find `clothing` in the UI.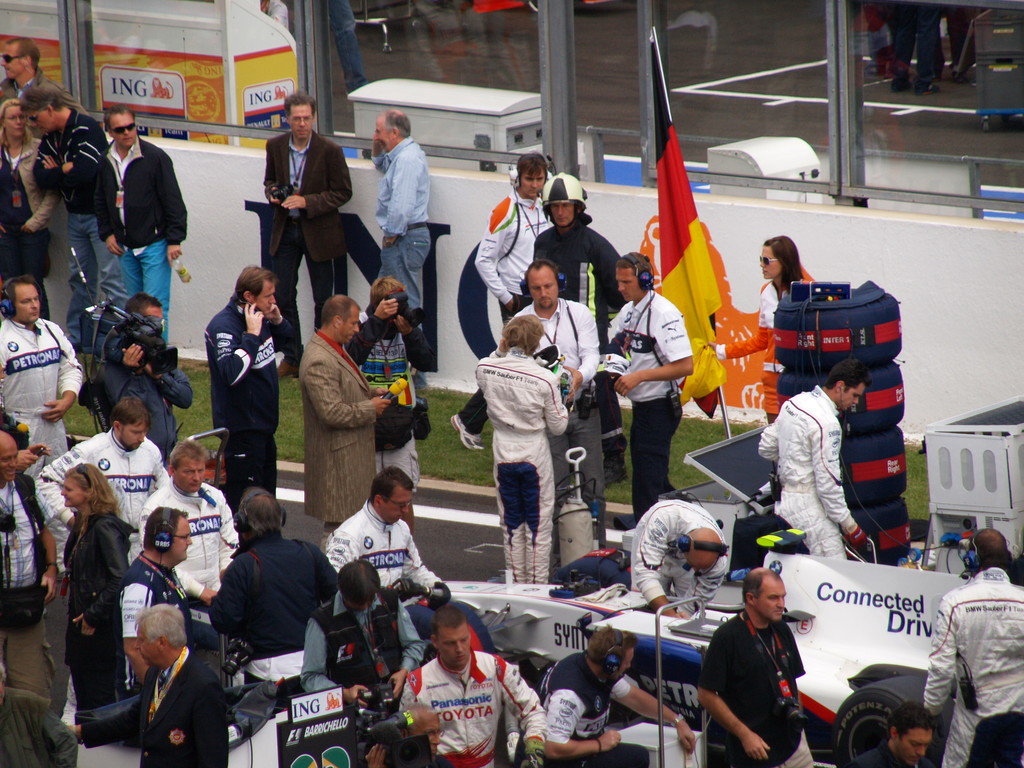
UI element at [left=526, top=651, right=657, bottom=765].
